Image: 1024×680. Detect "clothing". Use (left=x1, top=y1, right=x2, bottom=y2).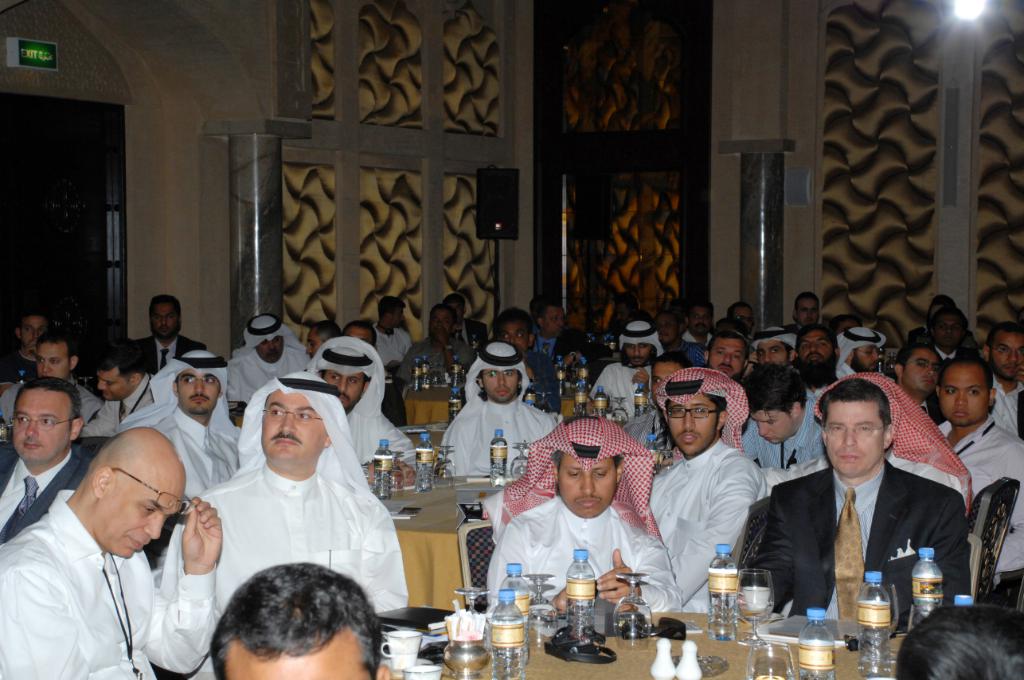
(left=736, top=397, right=844, bottom=477).
